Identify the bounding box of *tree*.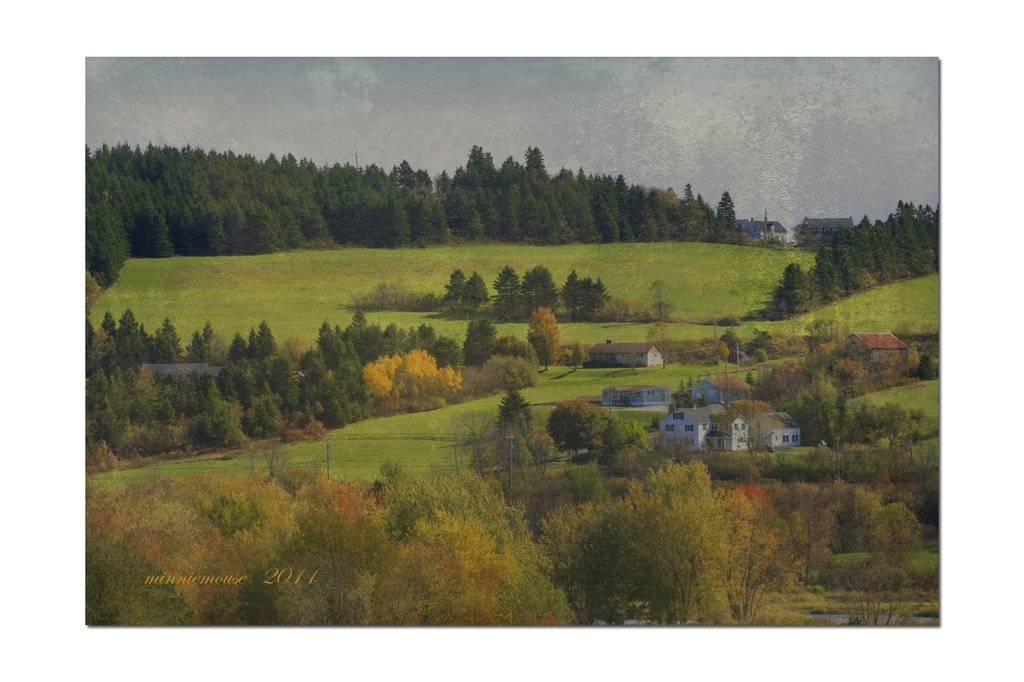
detection(438, 274, 465, 310).
